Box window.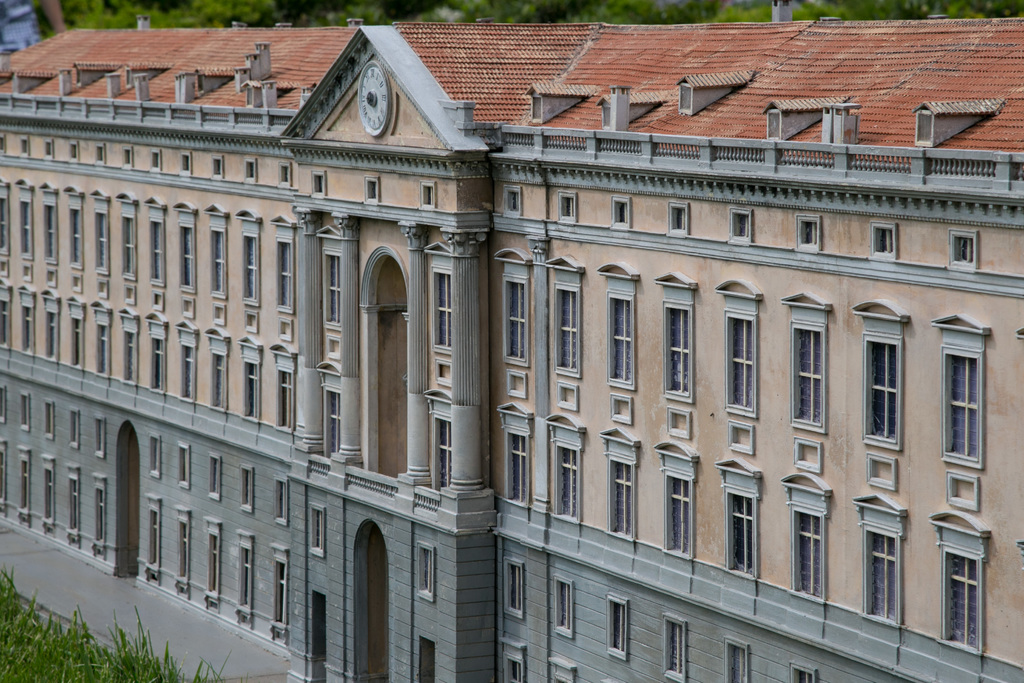
[600,293,630,384].
